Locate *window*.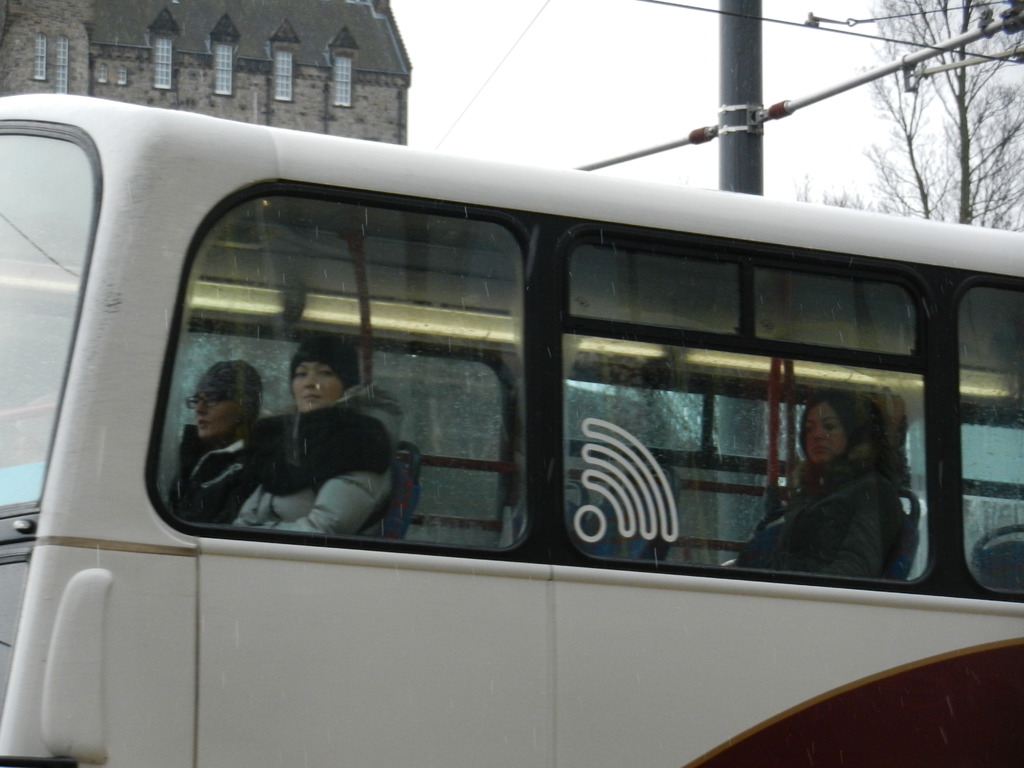
Bounding box: 31, 31, 51, 84.
